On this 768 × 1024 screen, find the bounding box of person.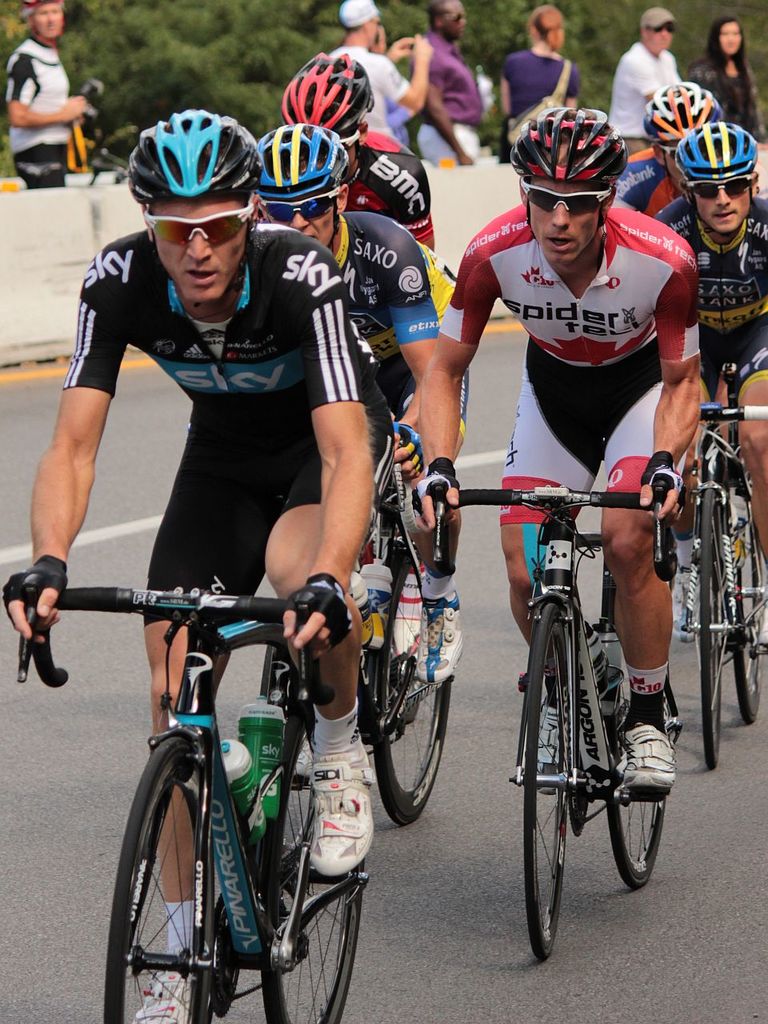
Bounding box: 662,112,767,645.
